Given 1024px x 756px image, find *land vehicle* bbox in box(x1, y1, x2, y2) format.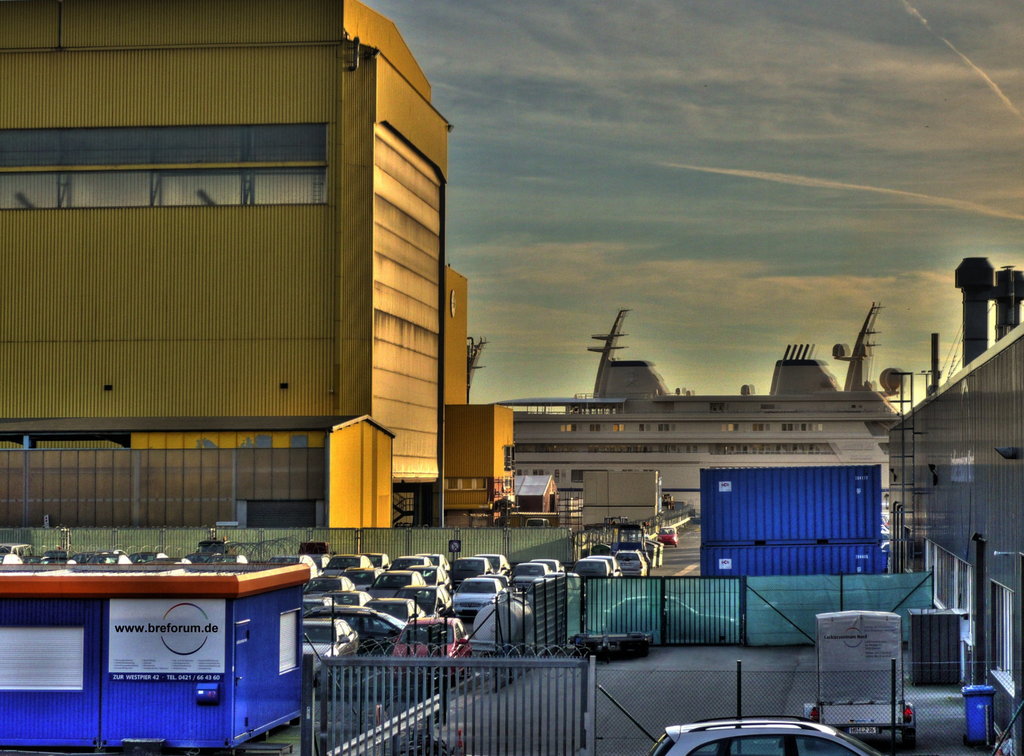
box(475, 553, 515, 579).
